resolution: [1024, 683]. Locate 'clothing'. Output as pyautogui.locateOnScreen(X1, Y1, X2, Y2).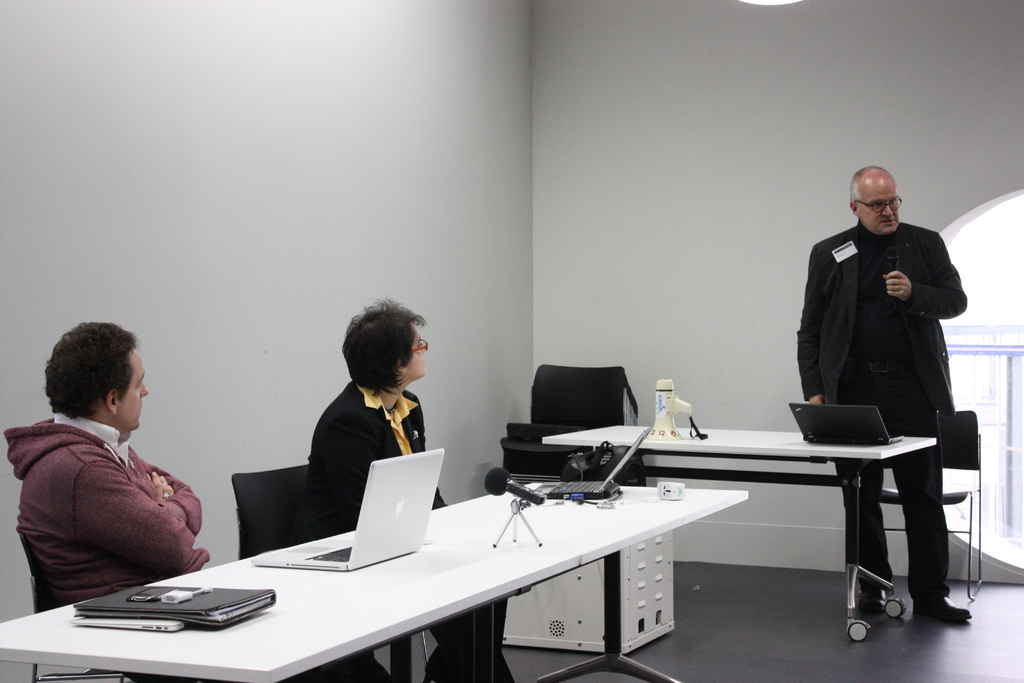
pyautogui.locateOnScreen(306, 381, 517, 682).
